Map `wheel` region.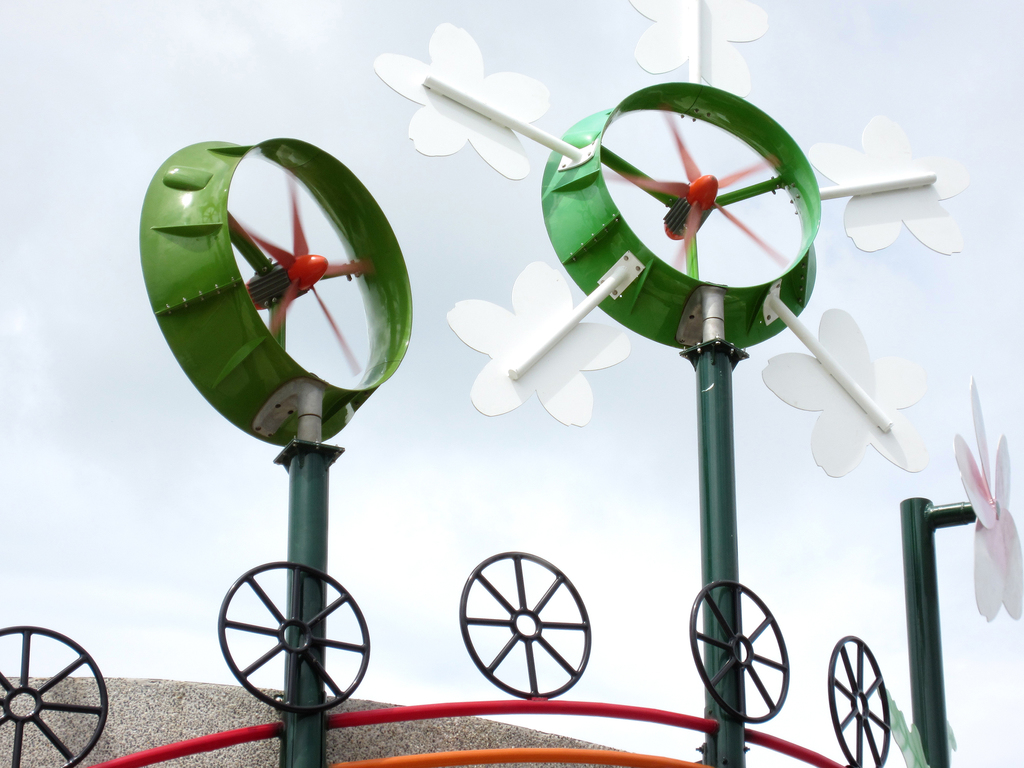
Mapped to 691,578,789,728.
